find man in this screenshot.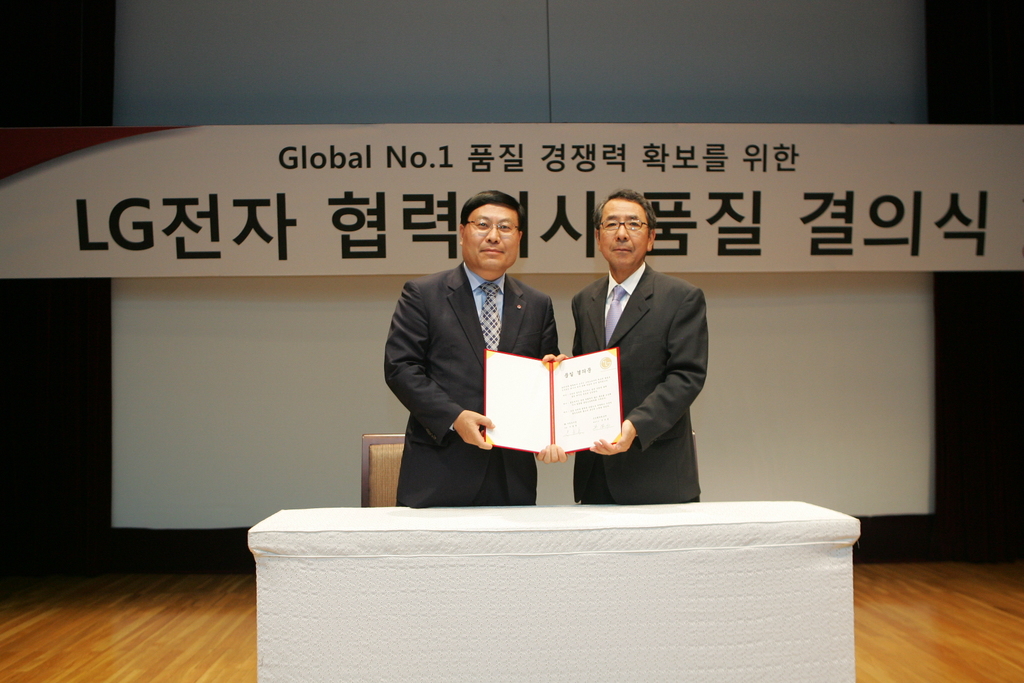
The bounding box for man is l=378, t=188, r=562, b=507.
